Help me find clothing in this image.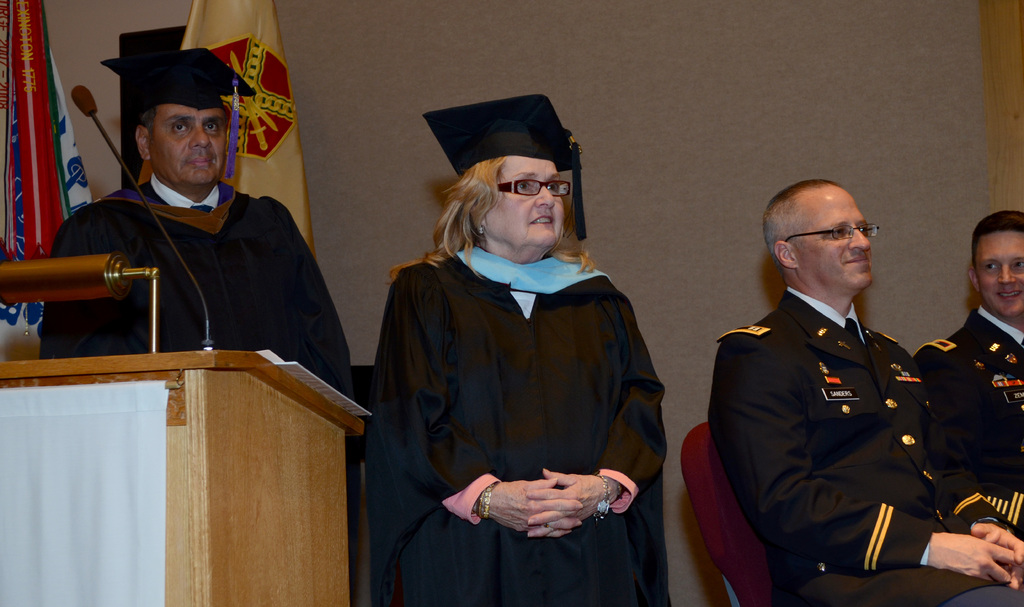
Found it: 902 302 1023 538.
